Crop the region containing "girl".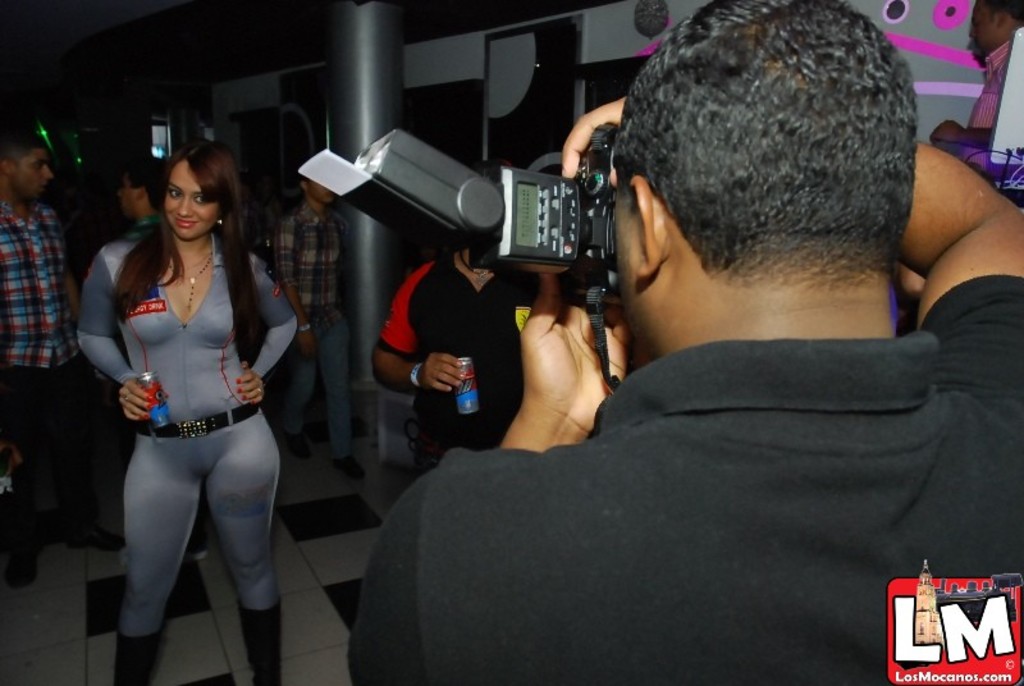
Crop region: 76:143:298:685.
